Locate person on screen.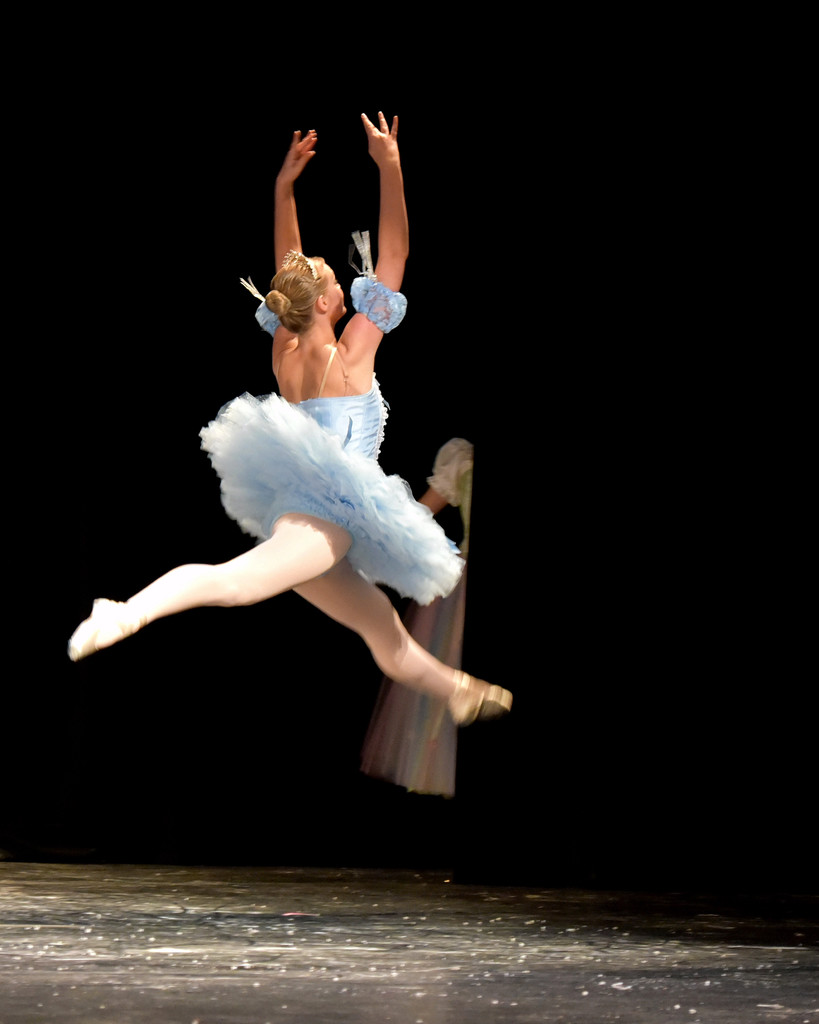
On screen at 60/96/515/745.
